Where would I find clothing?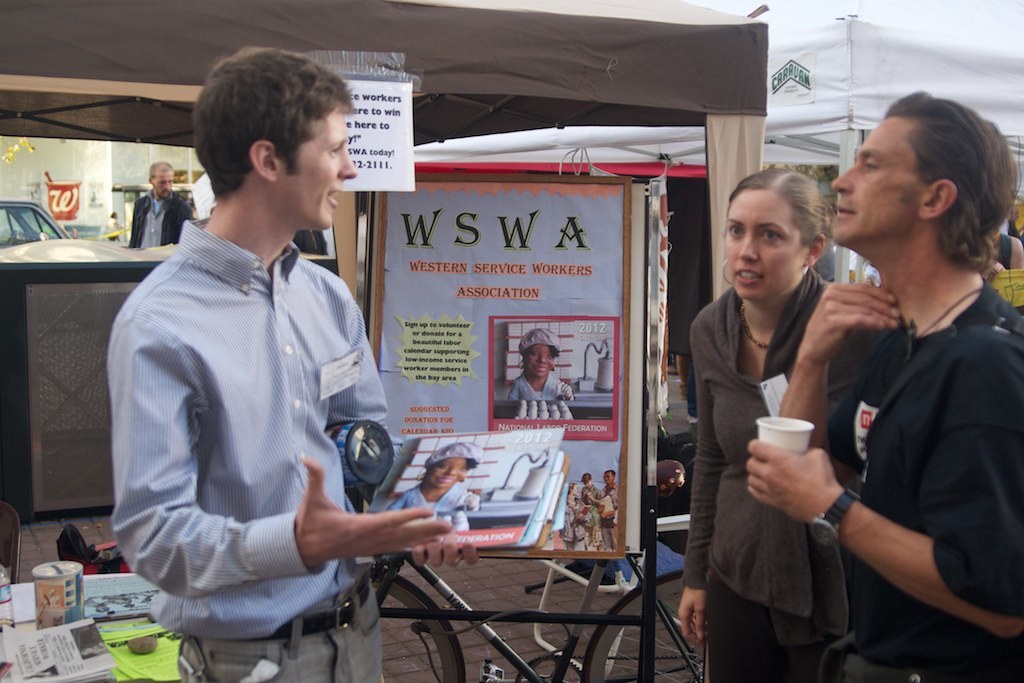
At 516/374/571/402.
